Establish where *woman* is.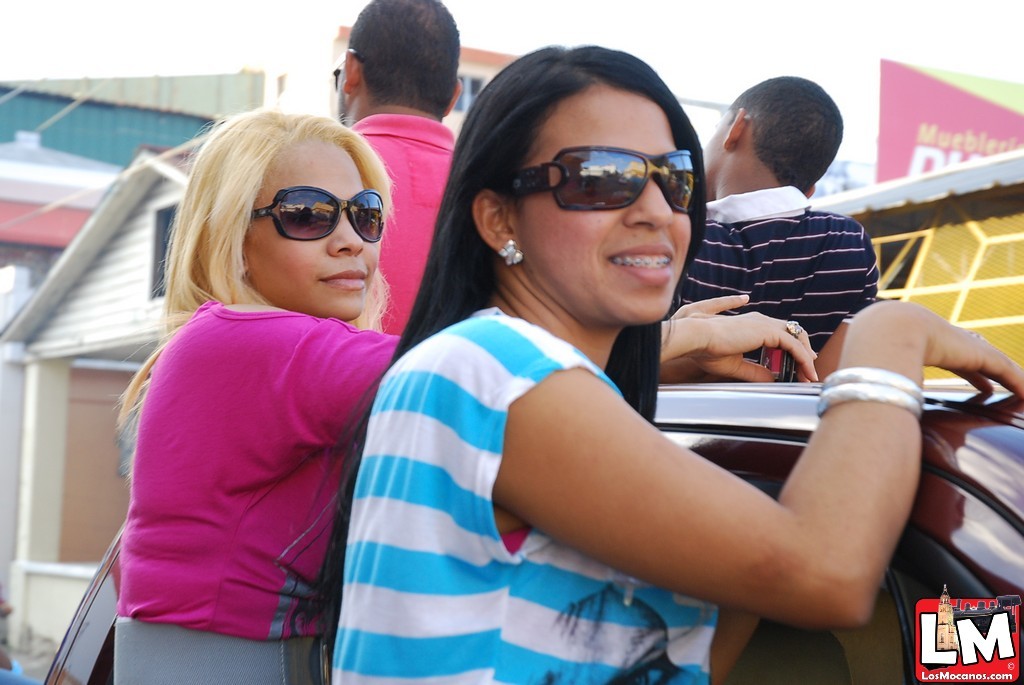
Established at region(114, 102, 823, 684).
